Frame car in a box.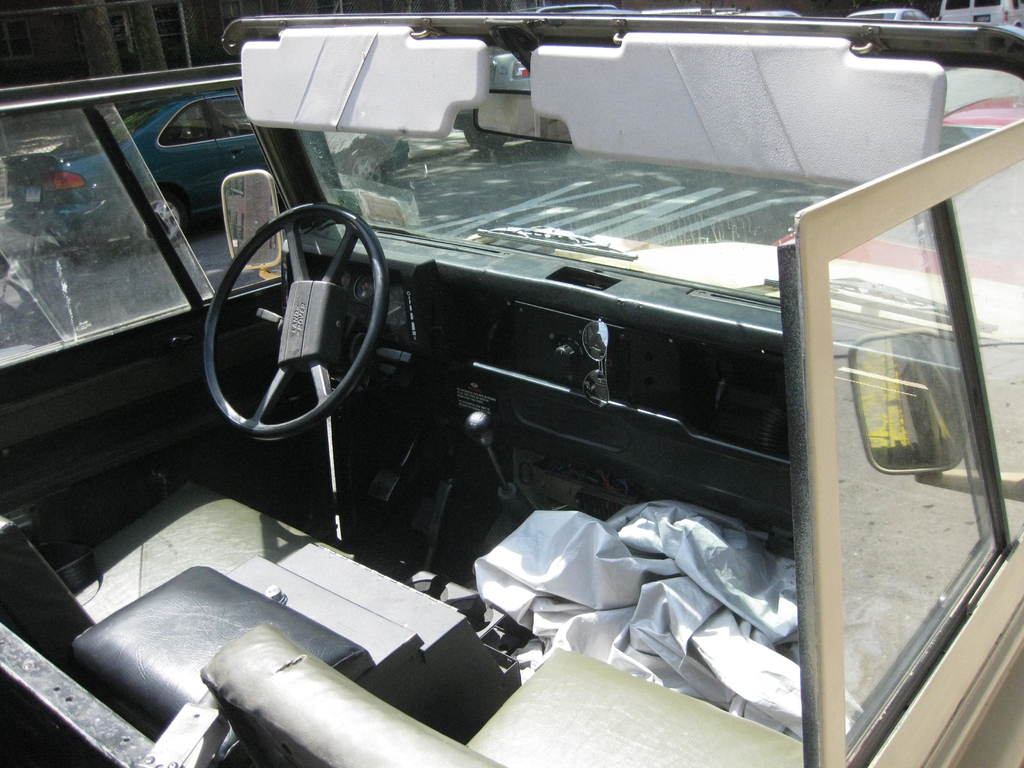
BBox(109, 0, 1015, 767).
